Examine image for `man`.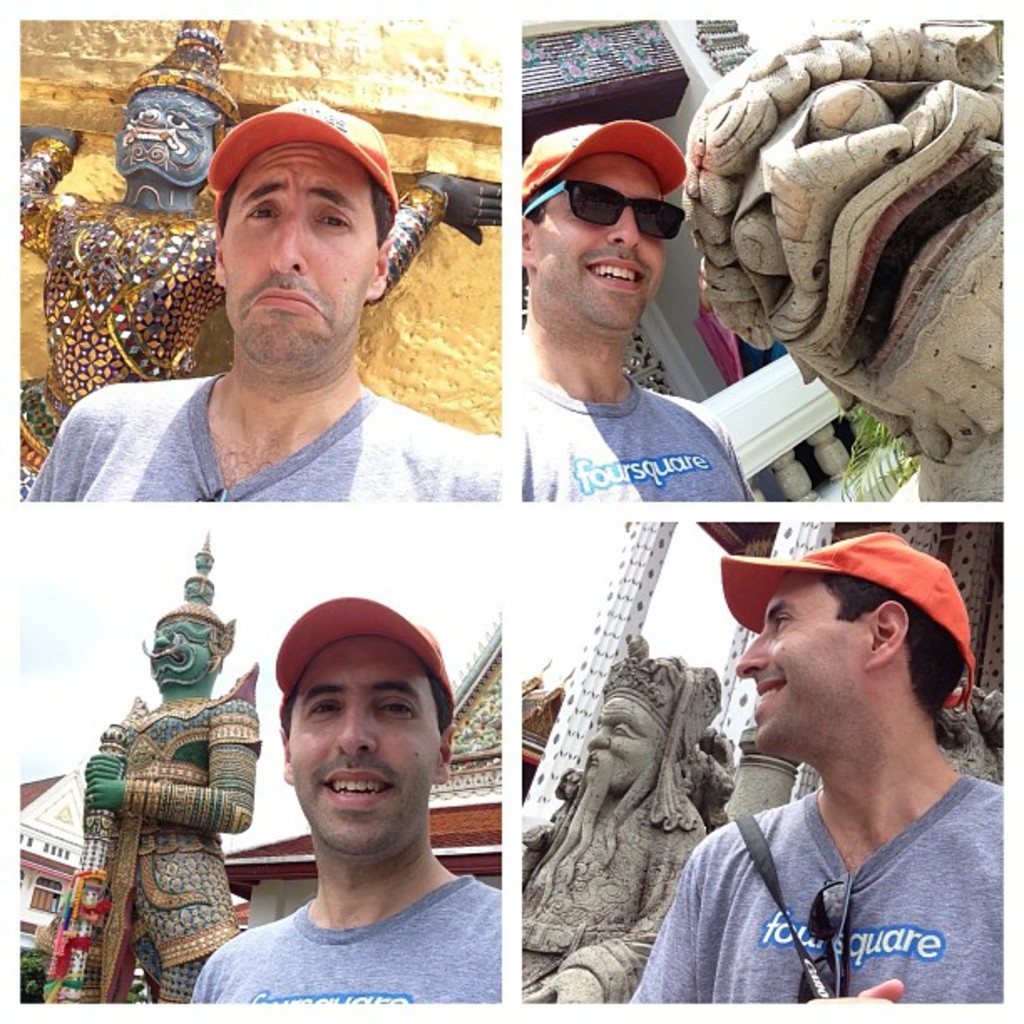
Examination result: <bbox>517, 120, 750, 507</bbox>.
